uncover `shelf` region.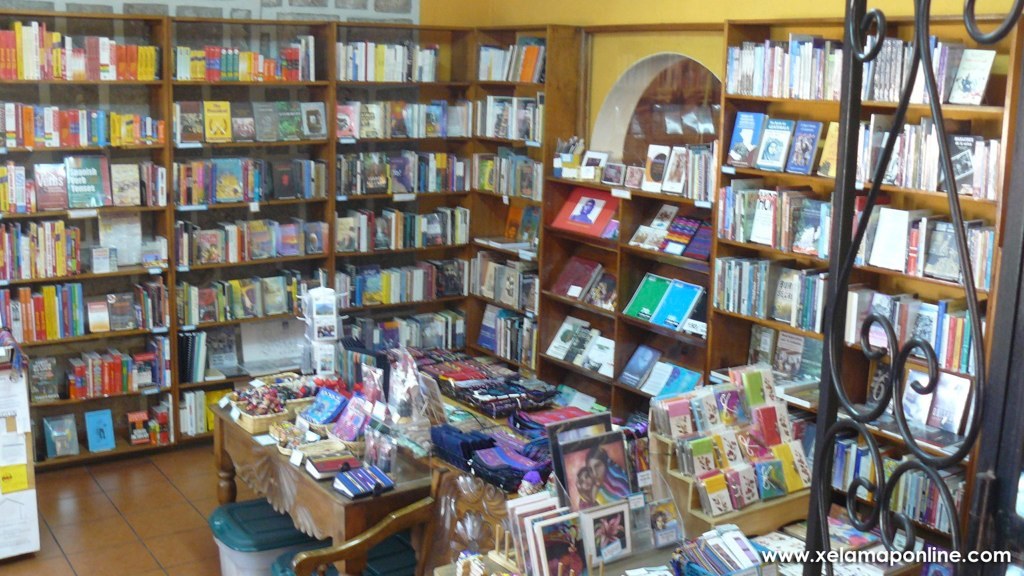
Uncovered: detection(860, 25, 1014, 113).
